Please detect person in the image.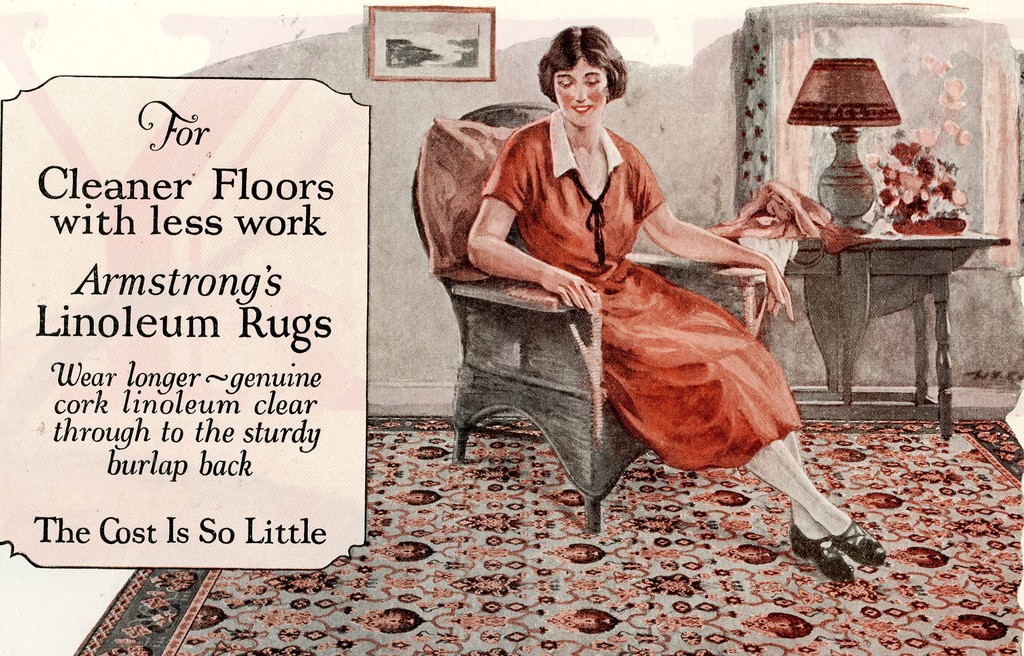
(473,85,857,539).
